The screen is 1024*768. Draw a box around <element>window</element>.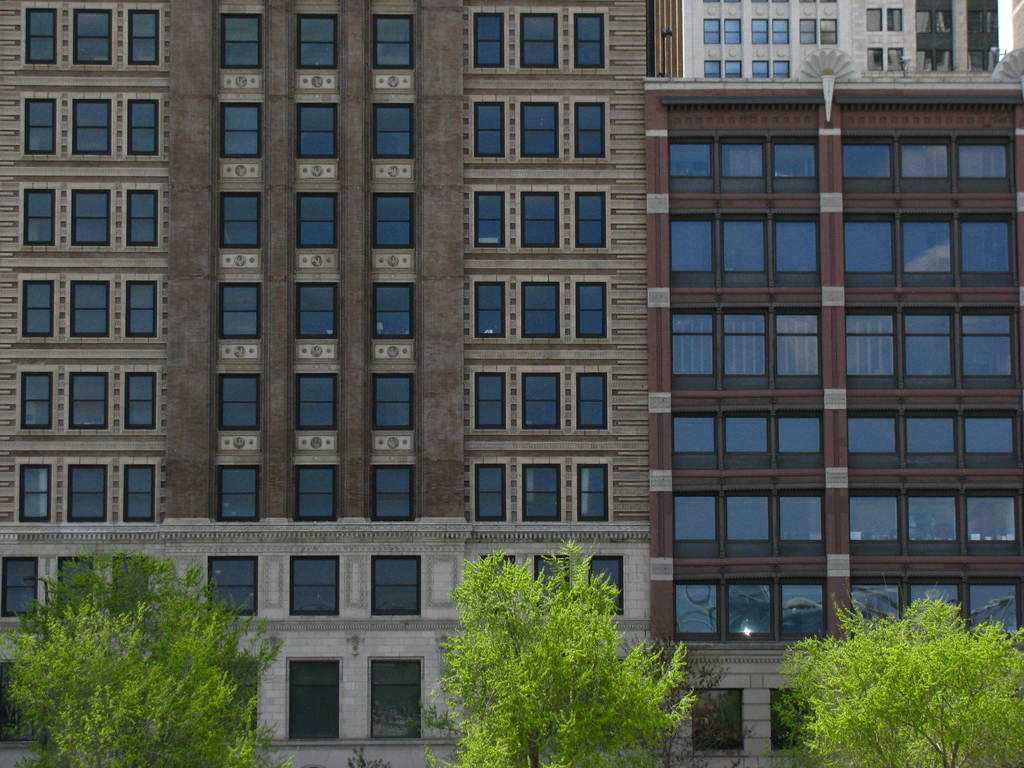
bbox=[474, 461, 509, 524].
